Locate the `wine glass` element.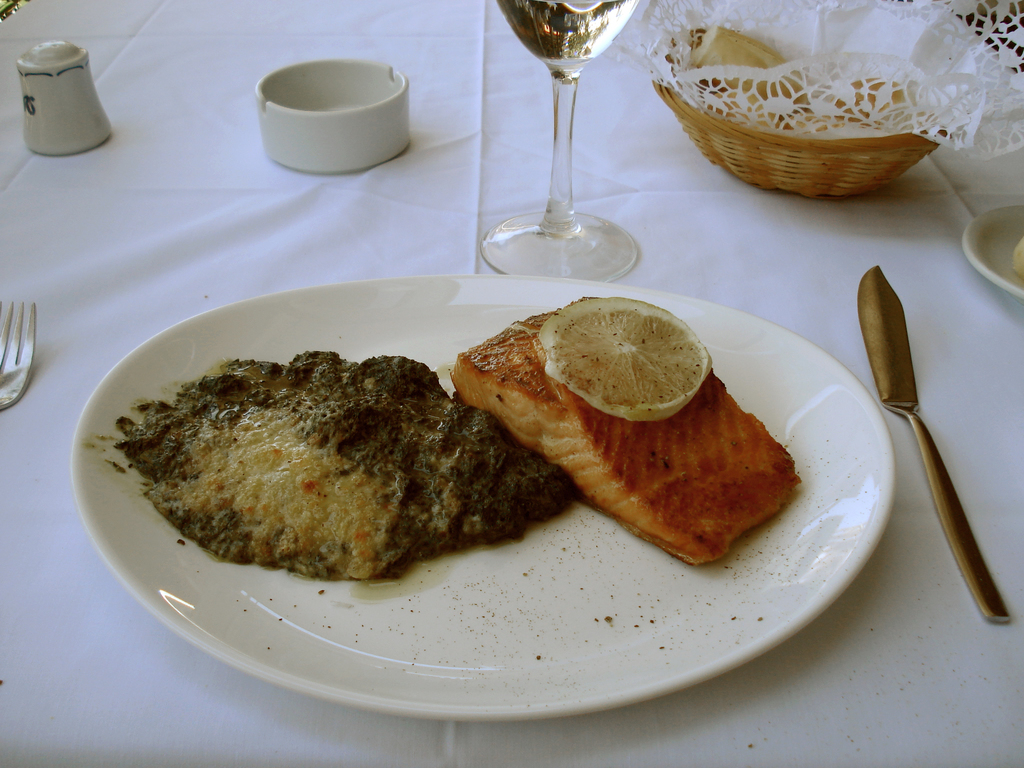
Element bbox: <region>472, 0, 646, 283</region>.
